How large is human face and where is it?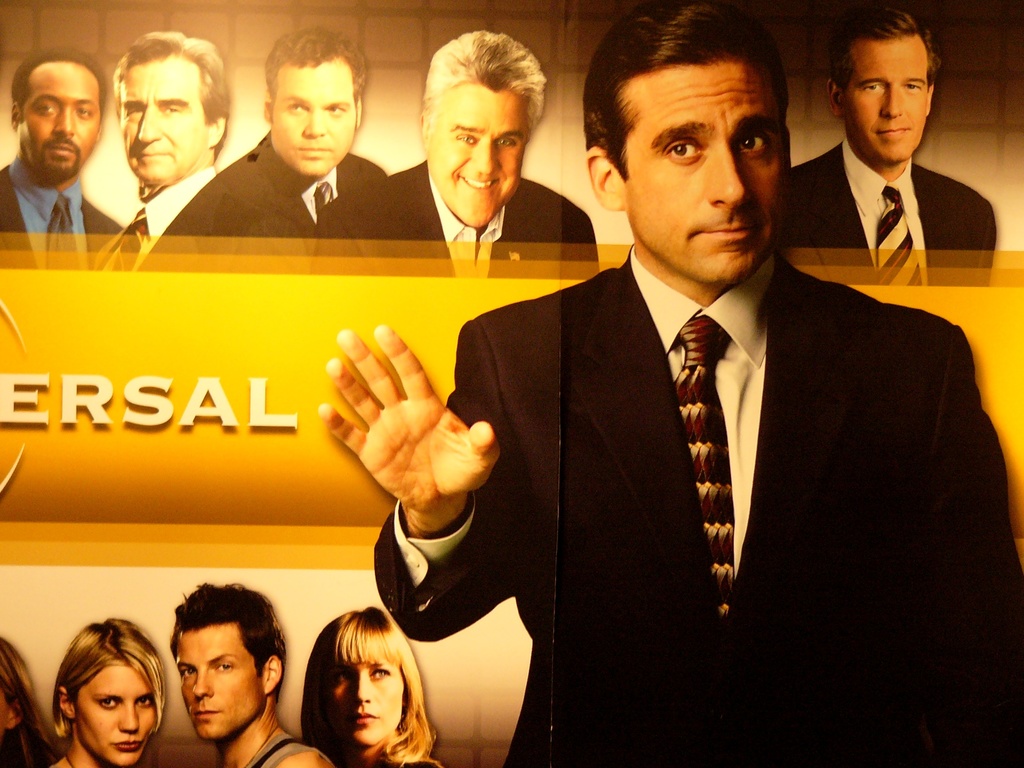
Bounding box: (0,688,7,732).
